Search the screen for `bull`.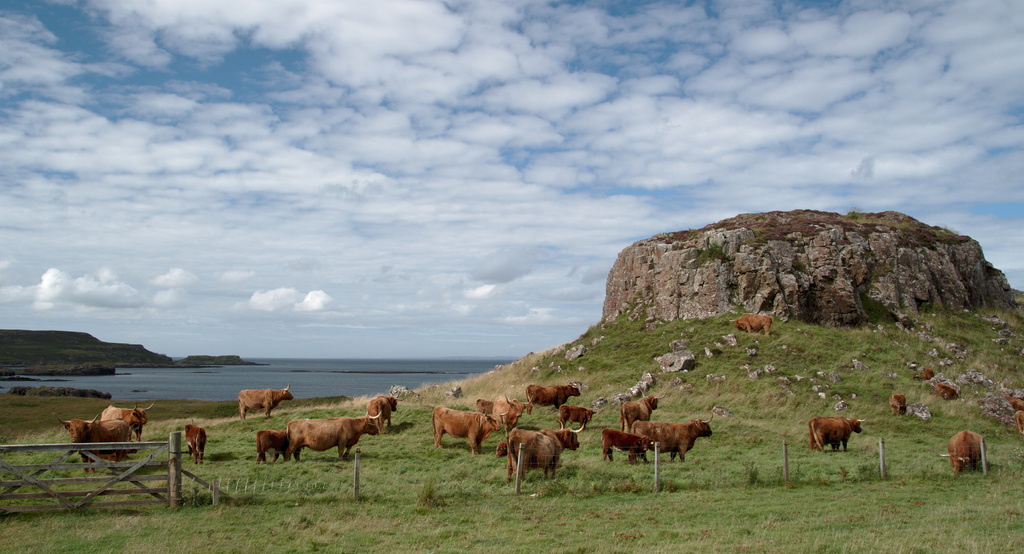
Found at (x1=234, y1=381, x2=297, y2=419).
